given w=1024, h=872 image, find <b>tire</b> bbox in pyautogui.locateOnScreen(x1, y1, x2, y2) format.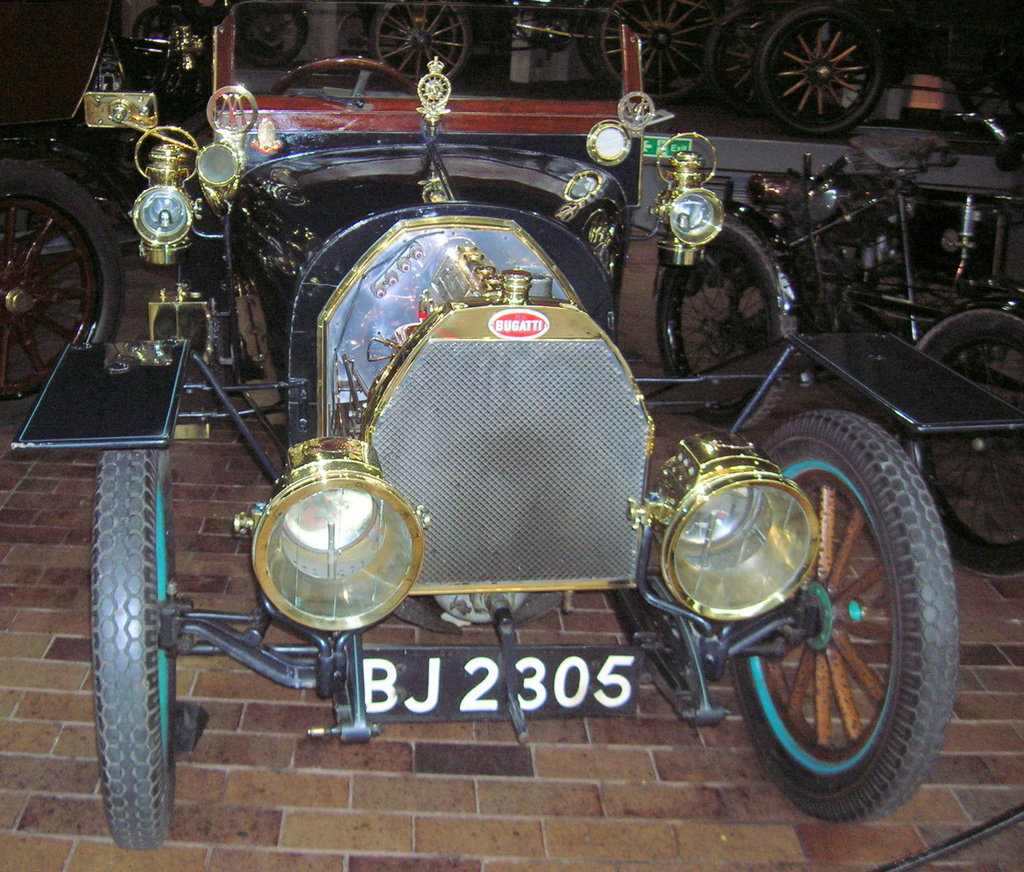
pyautogui.locateOnScreen(235, 4, 305, 69).
